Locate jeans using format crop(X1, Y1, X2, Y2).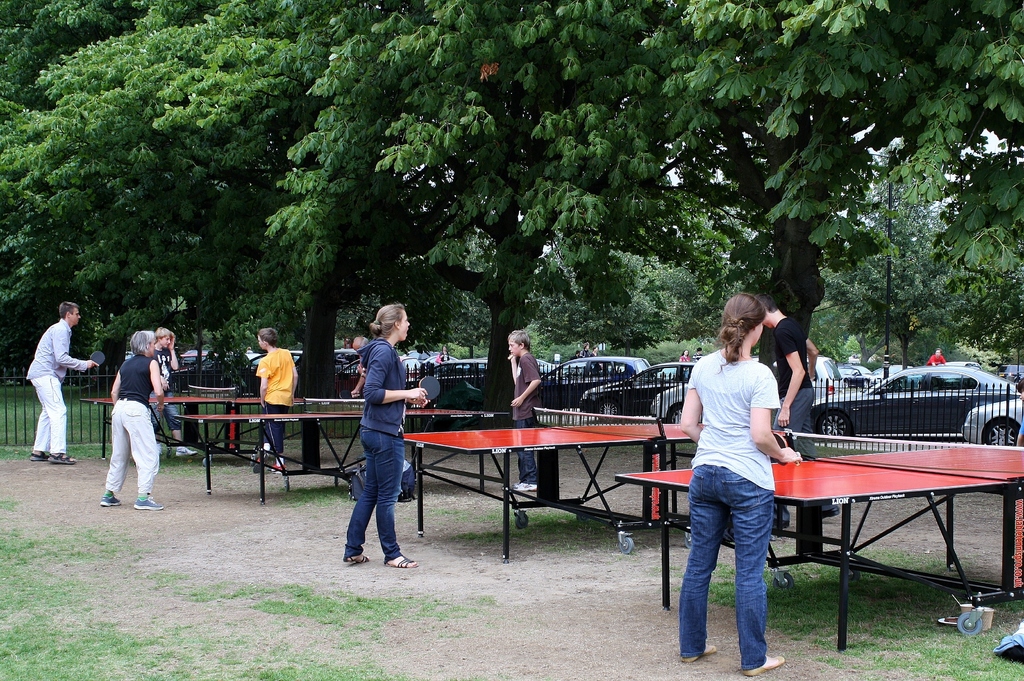
crop(110, 402, 159, 497).
